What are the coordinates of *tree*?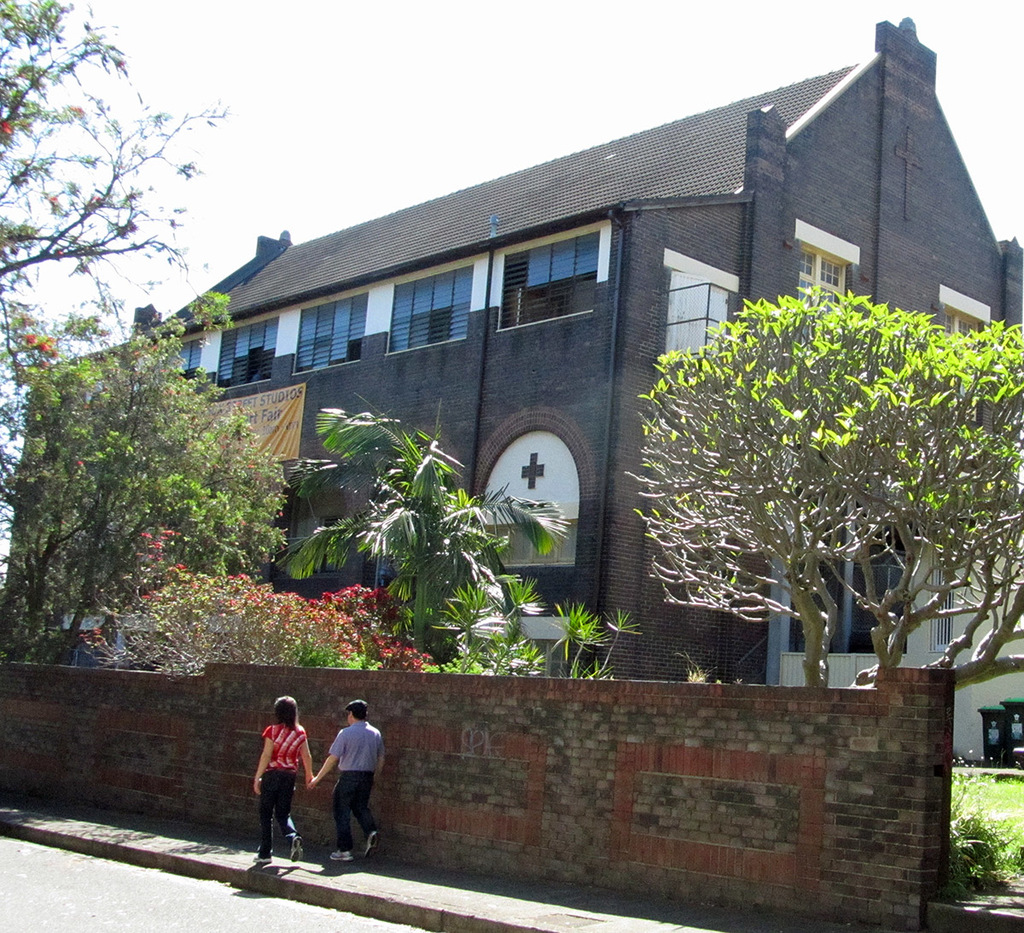
[left=0, top=306, right=290, bottom=660].
